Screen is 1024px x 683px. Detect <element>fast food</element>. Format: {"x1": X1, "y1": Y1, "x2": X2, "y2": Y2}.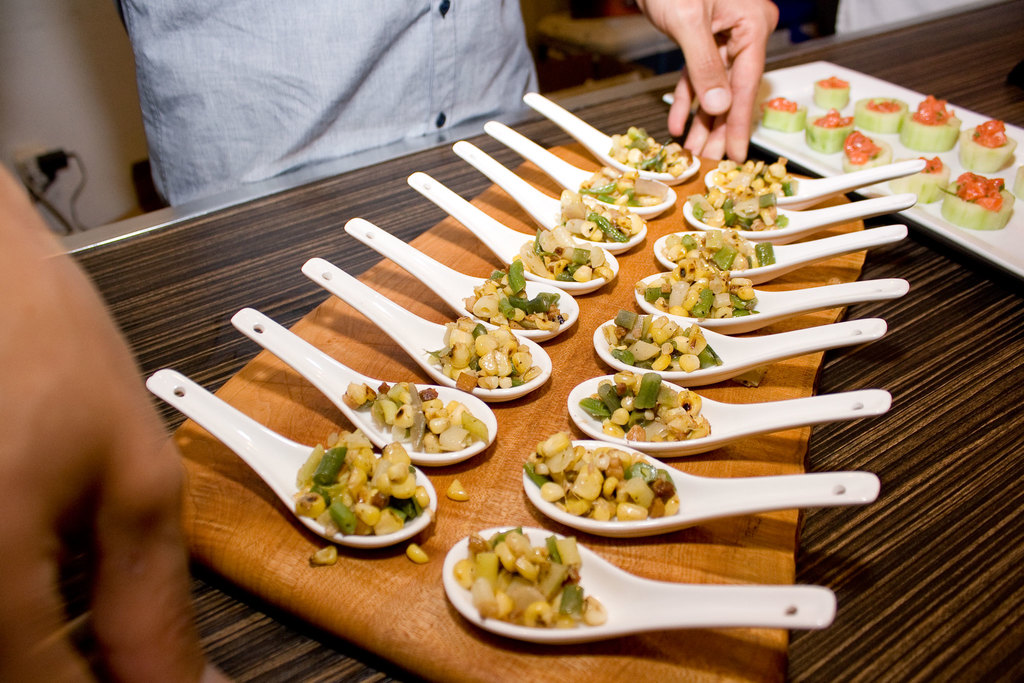
{"x1": 516, "y1": 224, "x2": 614, "y2": 283}.
